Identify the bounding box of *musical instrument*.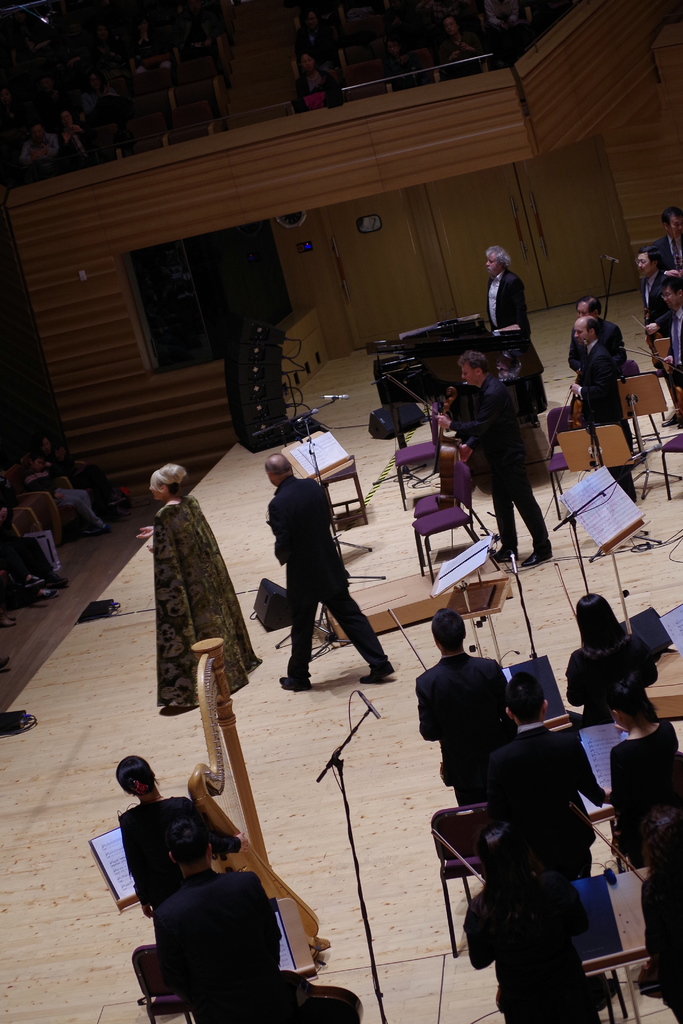
BBox(179, 632, 327, 951).
